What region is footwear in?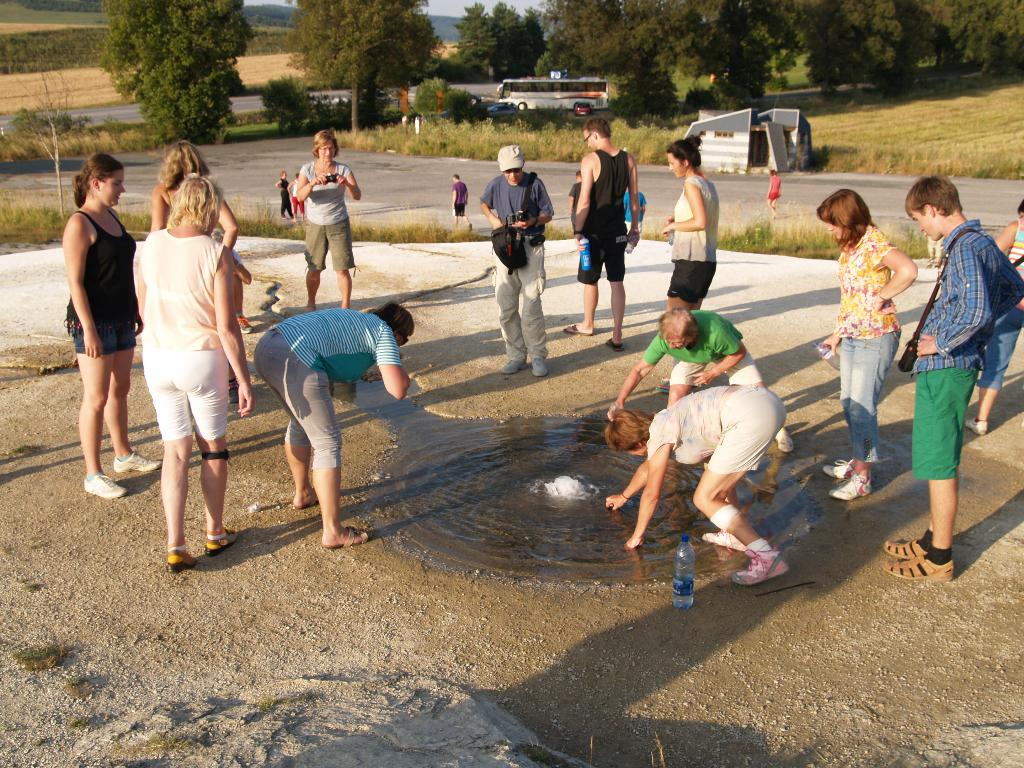
(x1=532, y1=358, x2=547, y2=378).
